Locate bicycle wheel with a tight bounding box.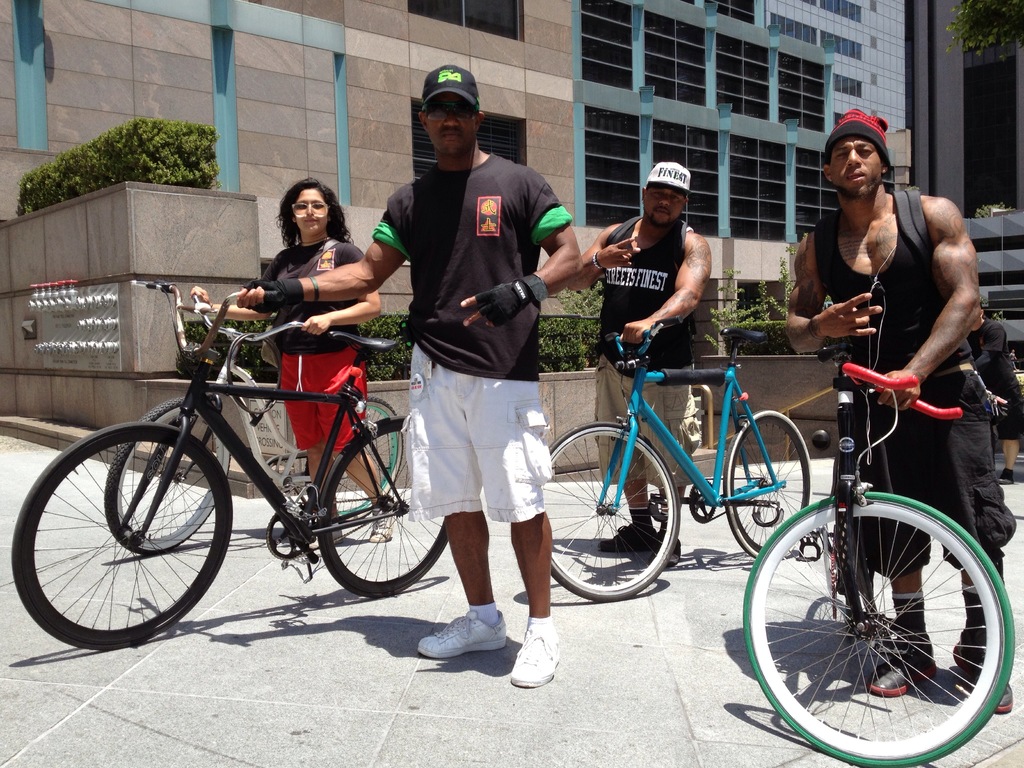
(542, 419, 682, 600).
